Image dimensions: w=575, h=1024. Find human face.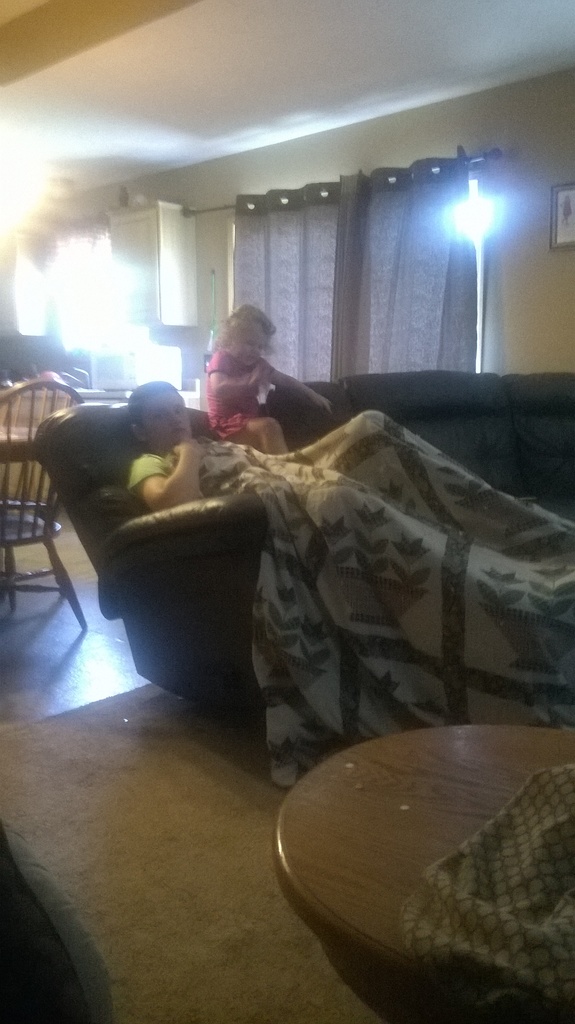
box=[145, 395, 192, 447].
